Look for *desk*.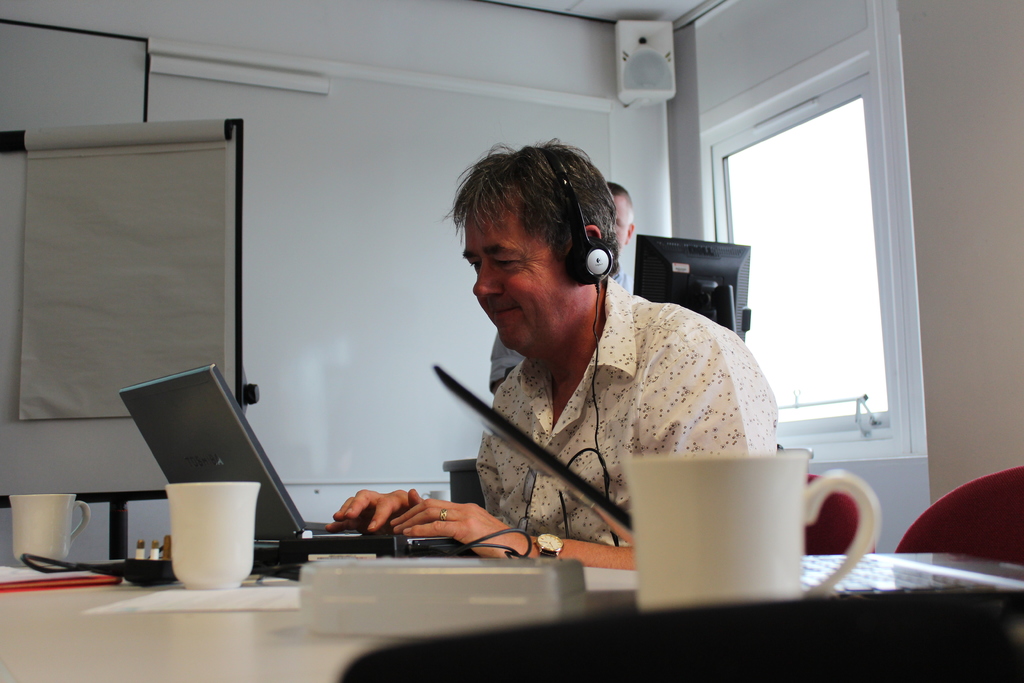
Found: 0 575 639 682.
